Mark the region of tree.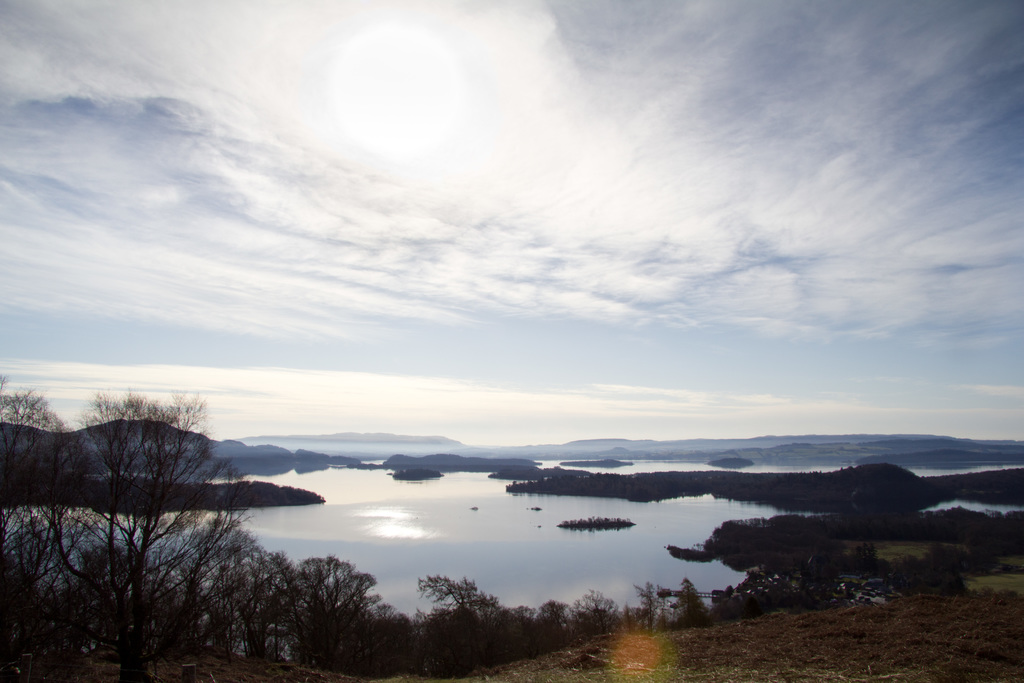
Region: 0/372/8/404.
